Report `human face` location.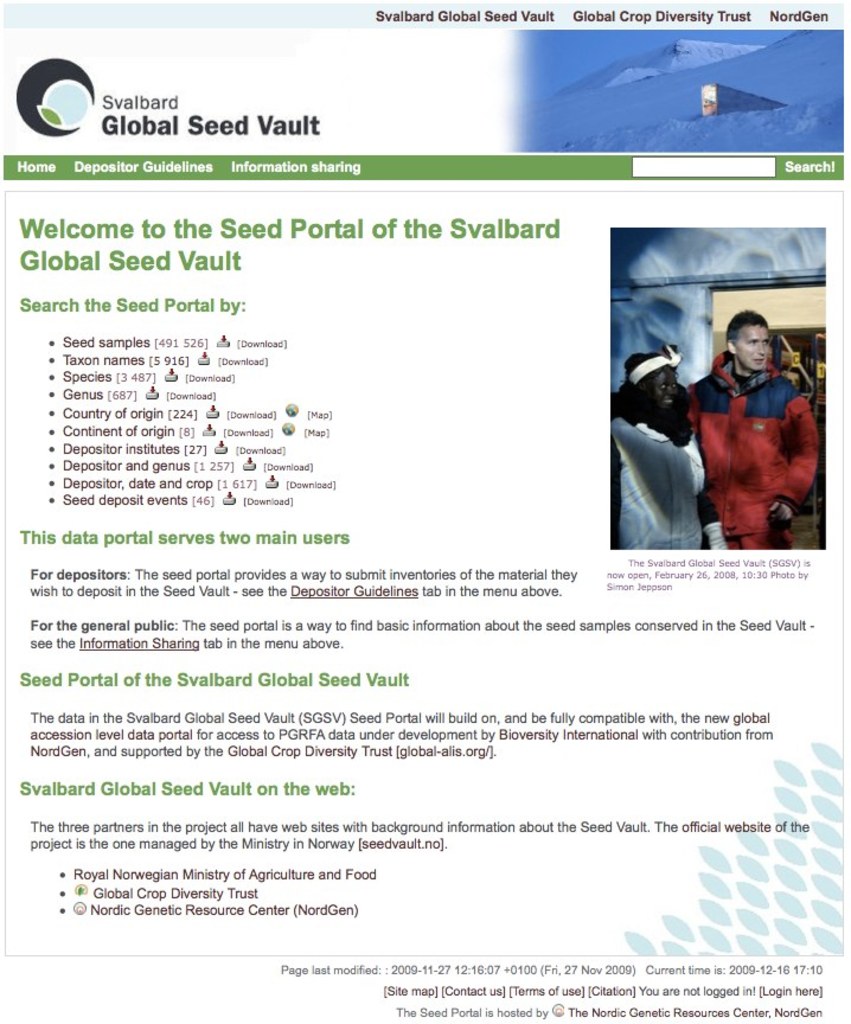
Report: [x1=736, y1=319, x2=768, y2=369].
